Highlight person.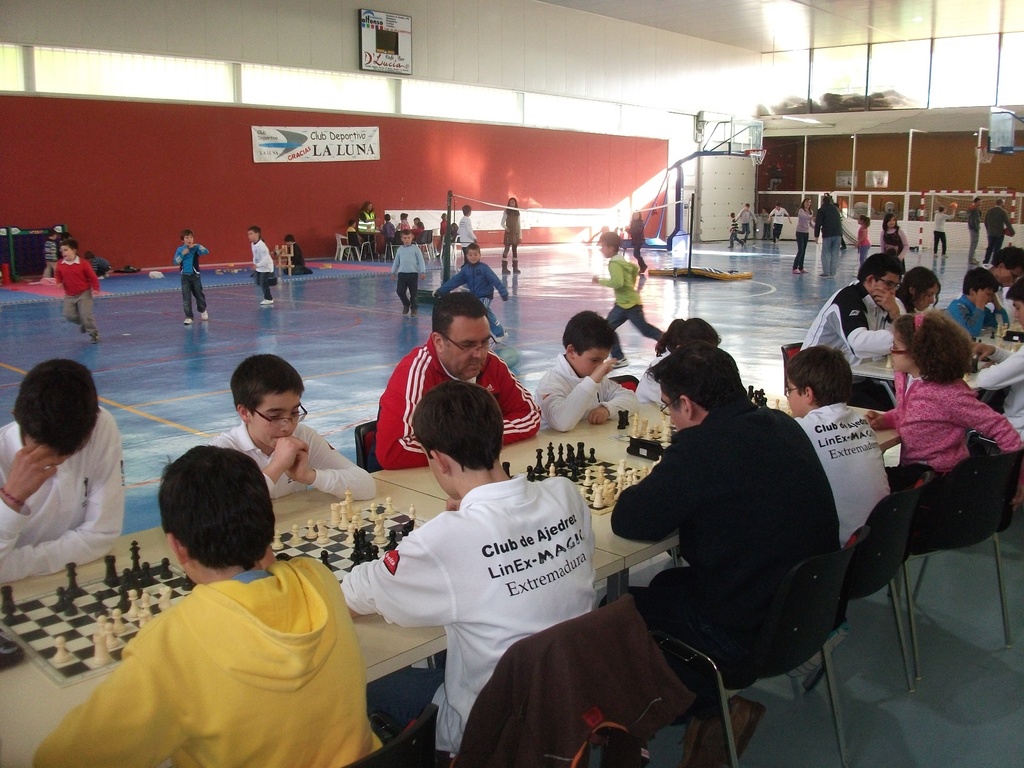
Highlighted region: (left=780, top=342, right=903, bottom=548).
